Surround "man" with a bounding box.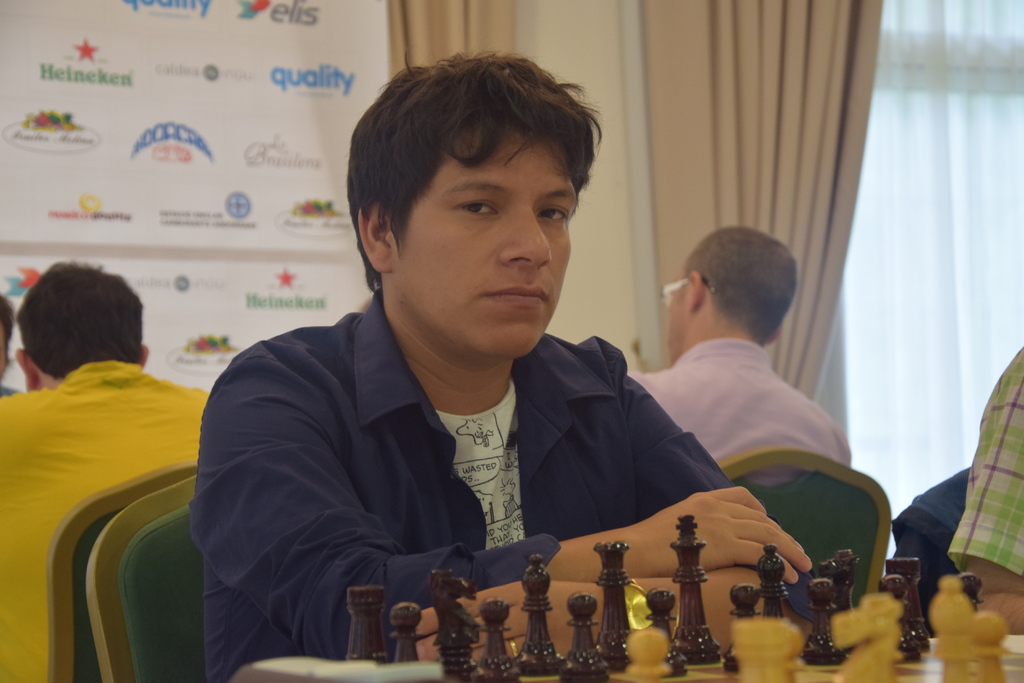
(625,225,852,487).
